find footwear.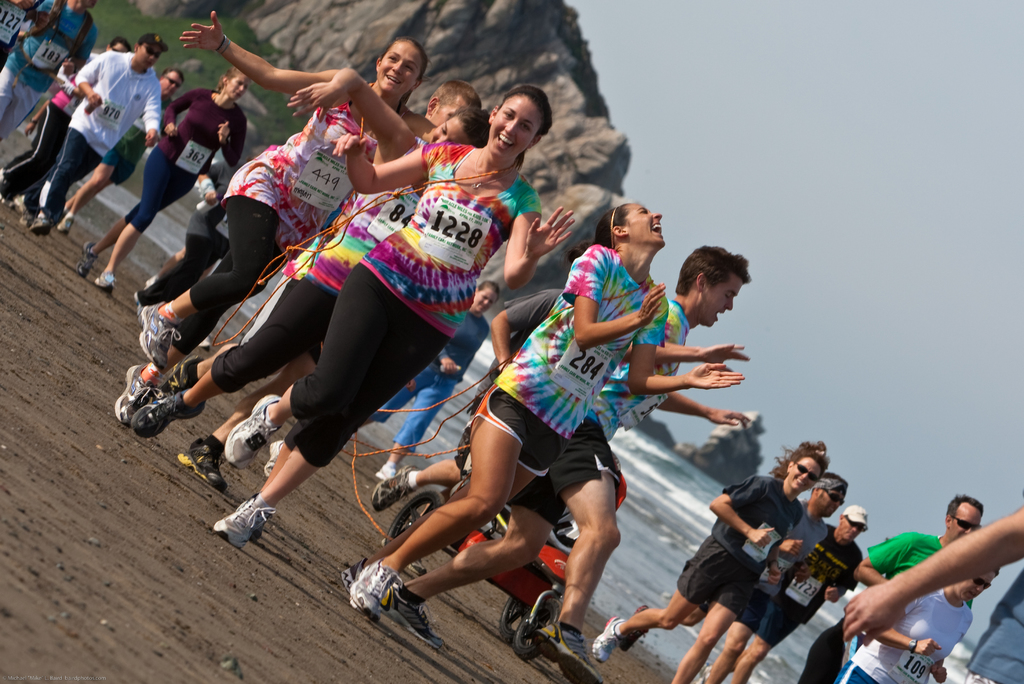
(left=376, top=462, right=397, bottom=481).
